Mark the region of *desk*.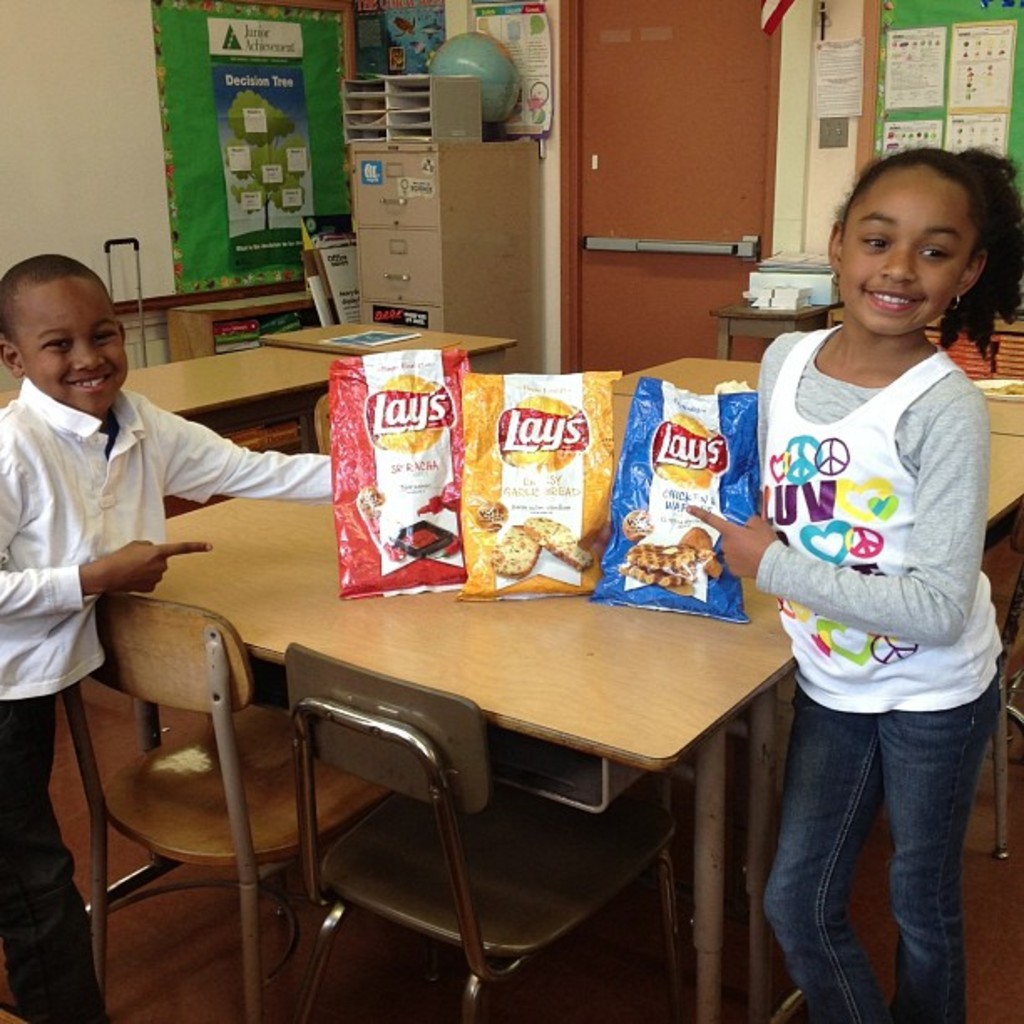
Region: 67:305:959:1023.
